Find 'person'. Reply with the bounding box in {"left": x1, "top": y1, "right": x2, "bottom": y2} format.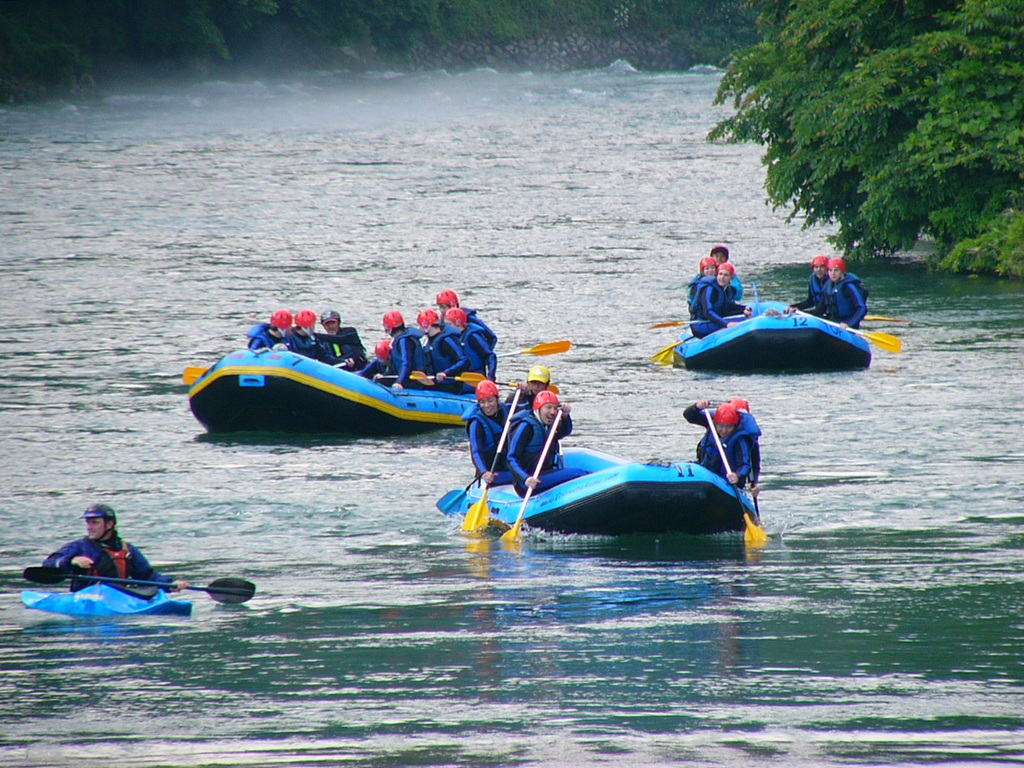
{"left": 359, "top": 323, "right": 401, "bottom": 378}.
